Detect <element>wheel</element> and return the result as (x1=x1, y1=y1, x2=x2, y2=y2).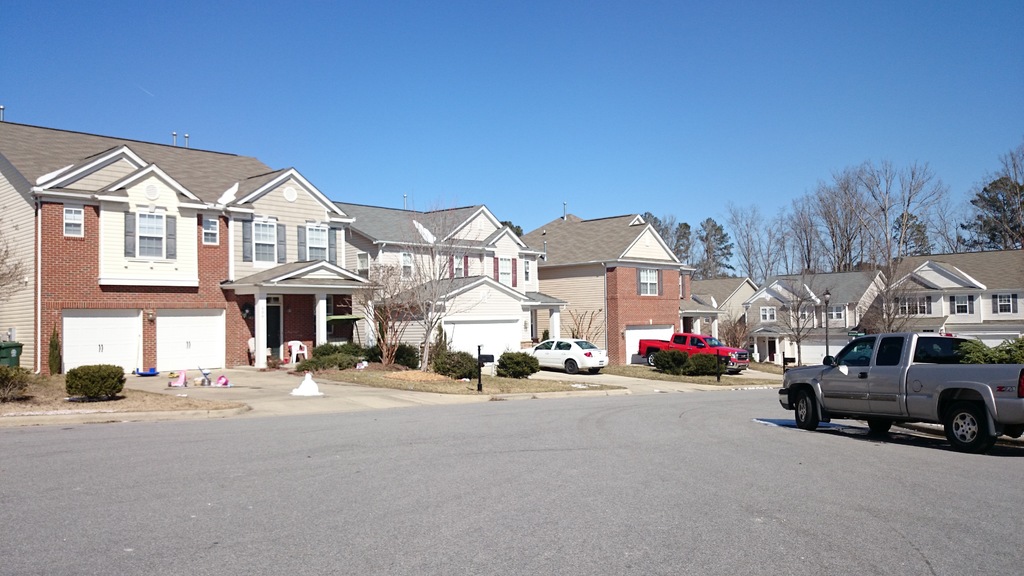
(x1=867, y1=422, x2=893, y2=433).
